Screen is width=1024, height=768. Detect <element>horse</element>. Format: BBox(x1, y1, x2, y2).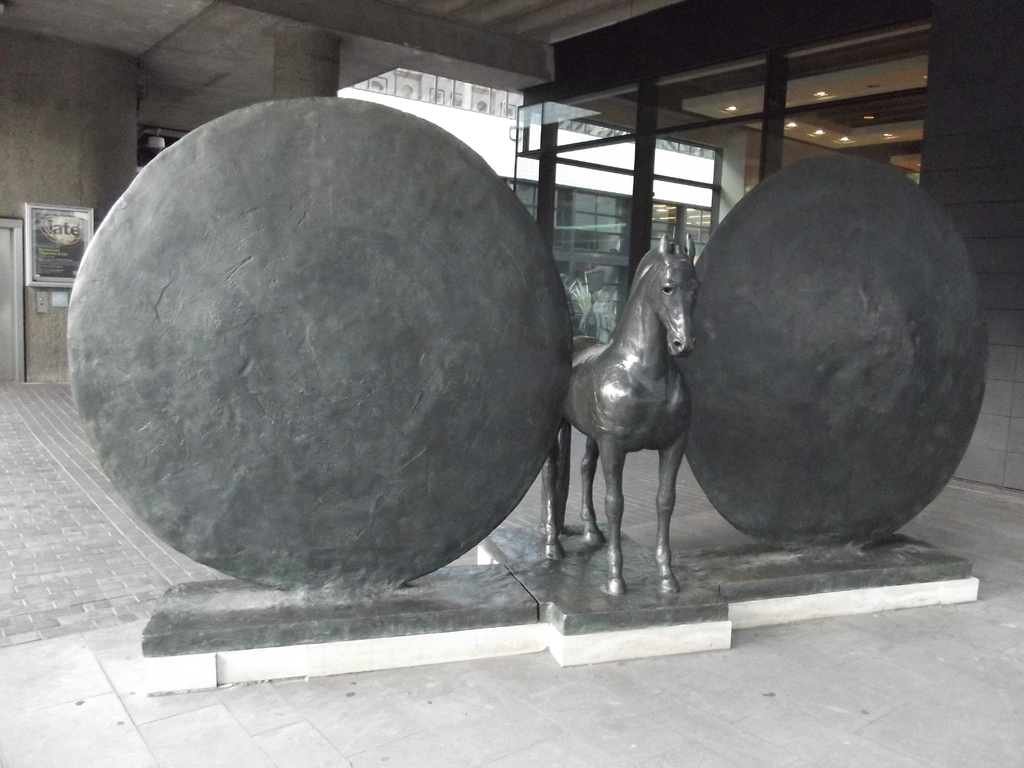
BBox(540, 232, 702, 595).
